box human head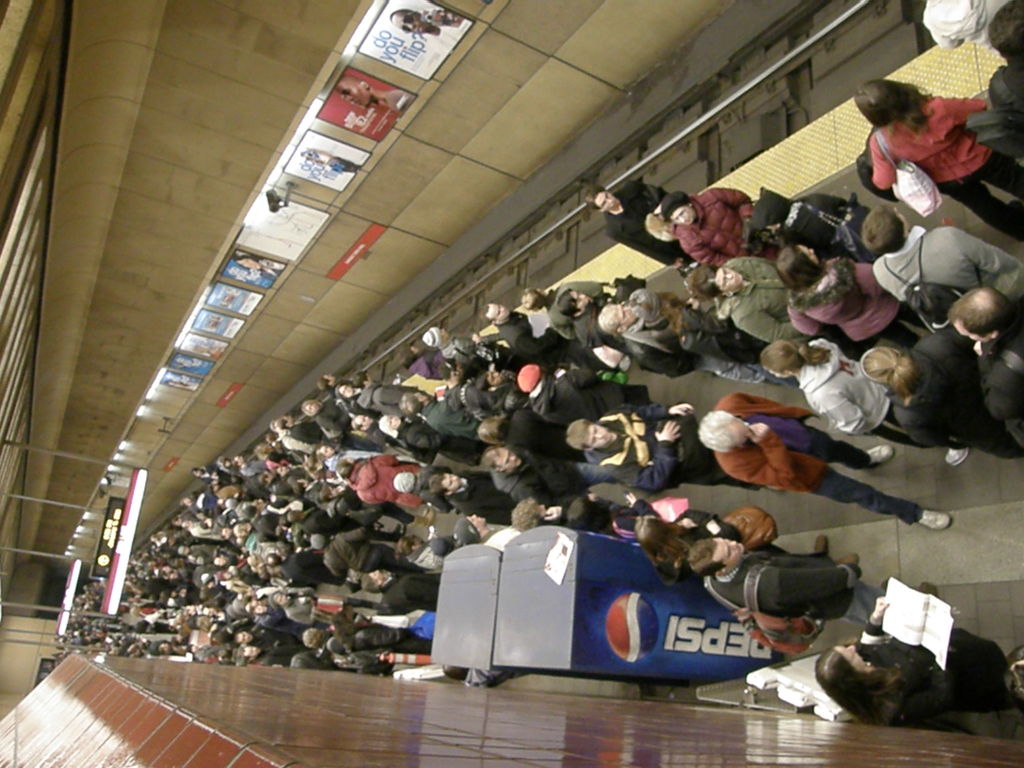
337 384 358 400
